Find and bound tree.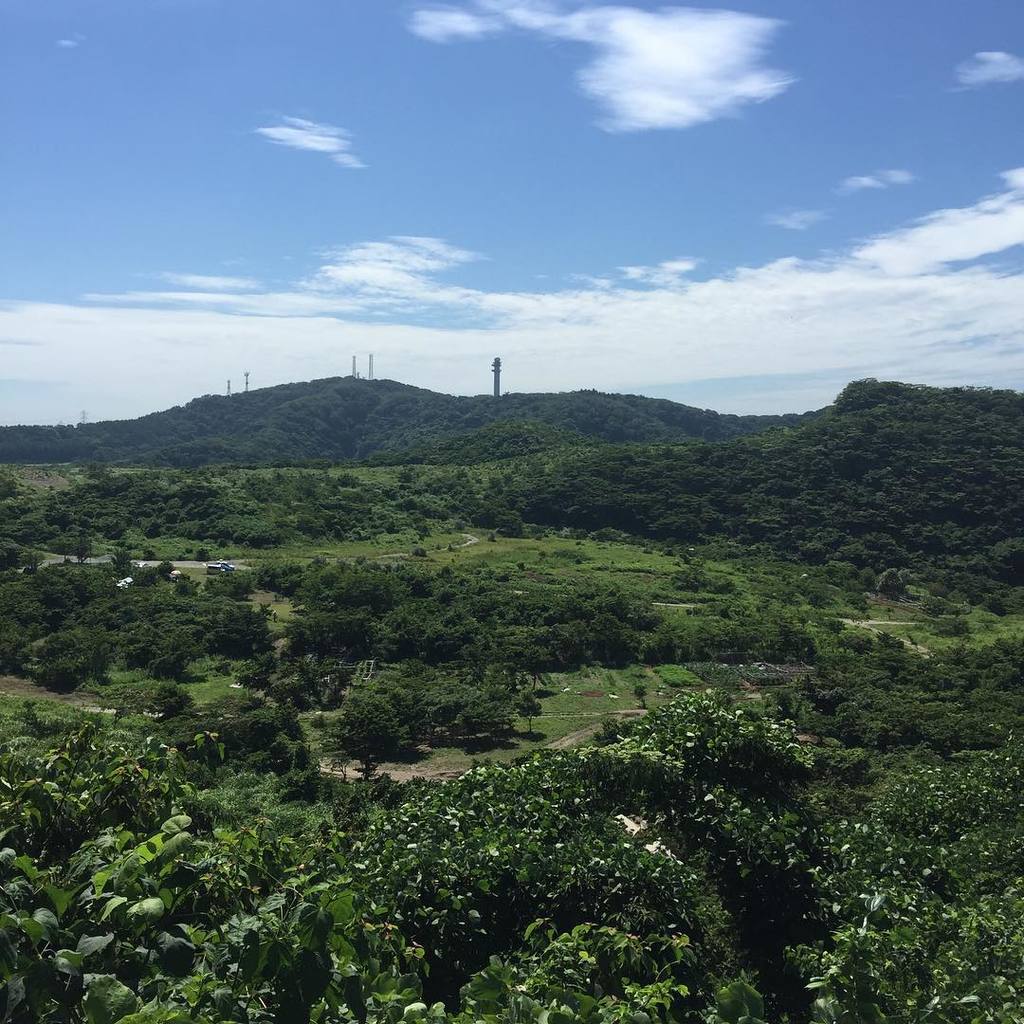
Bound: box=[633, 624, 693, 663].
